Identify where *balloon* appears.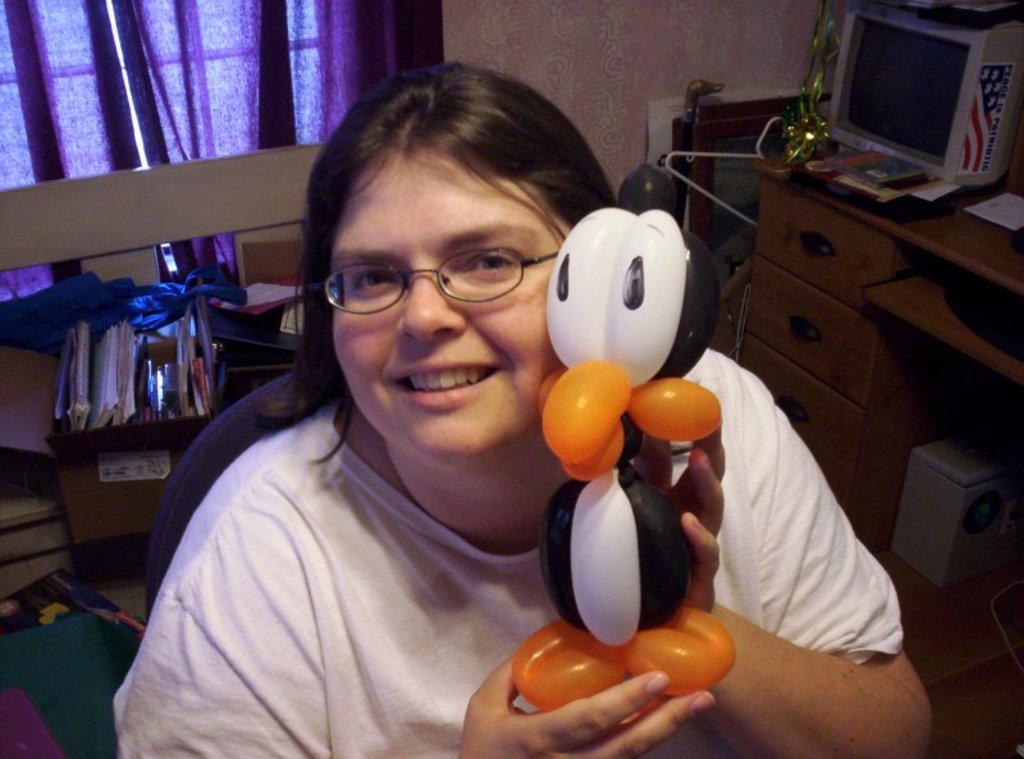
Appears at box=[509, 165, 736, 709].
